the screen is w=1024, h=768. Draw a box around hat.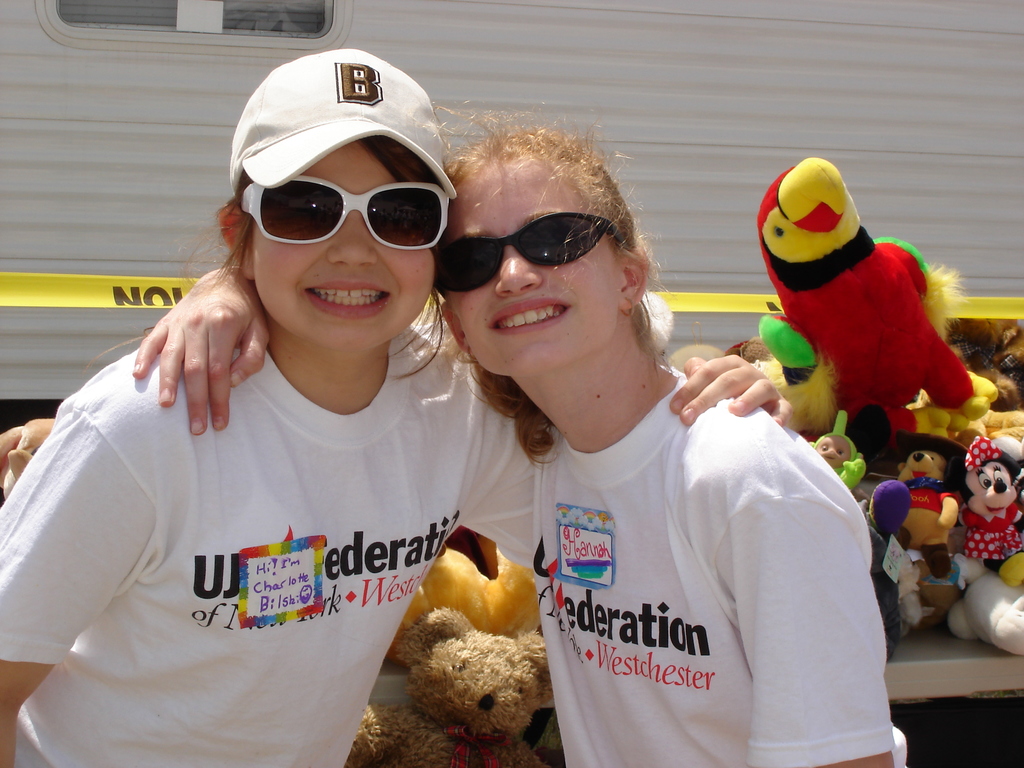
<box>230,47,452,202</box>.
